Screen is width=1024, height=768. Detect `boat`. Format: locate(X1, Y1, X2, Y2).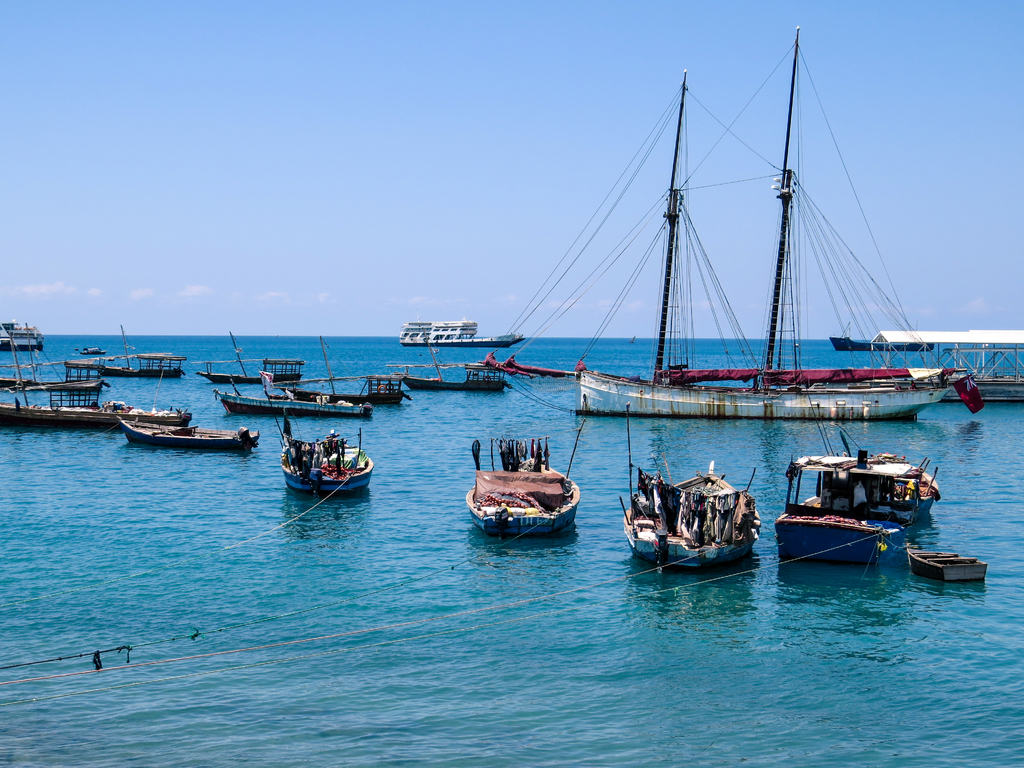
locate(0, 318, 48, 353).
